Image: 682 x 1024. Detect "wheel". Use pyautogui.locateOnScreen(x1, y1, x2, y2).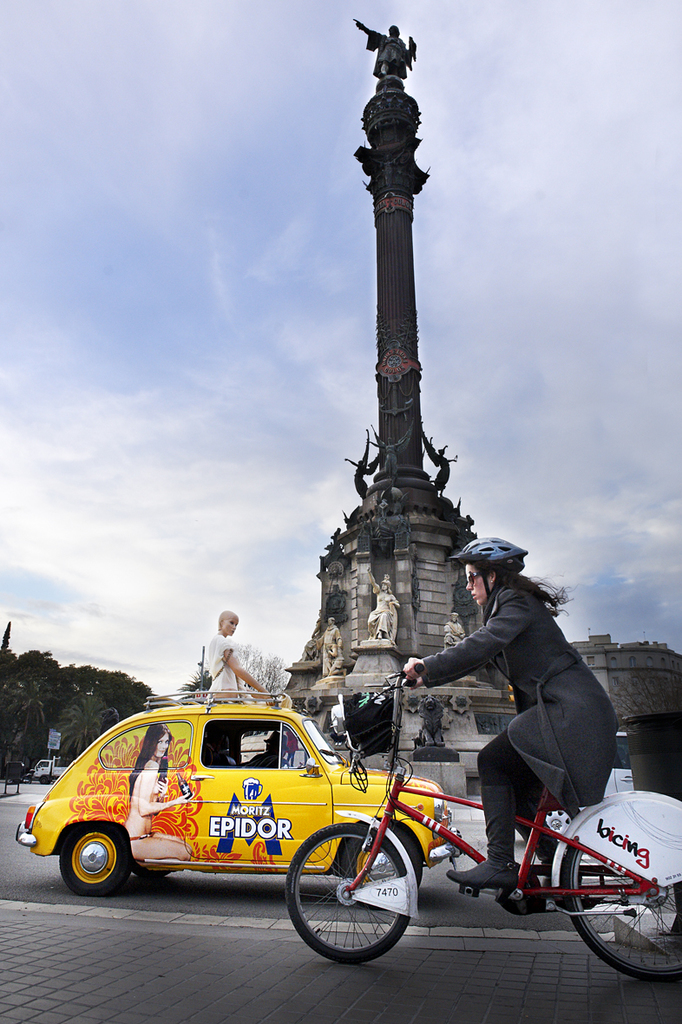
pyautogui.locateOnScreen(556, 801, 681, 988).
